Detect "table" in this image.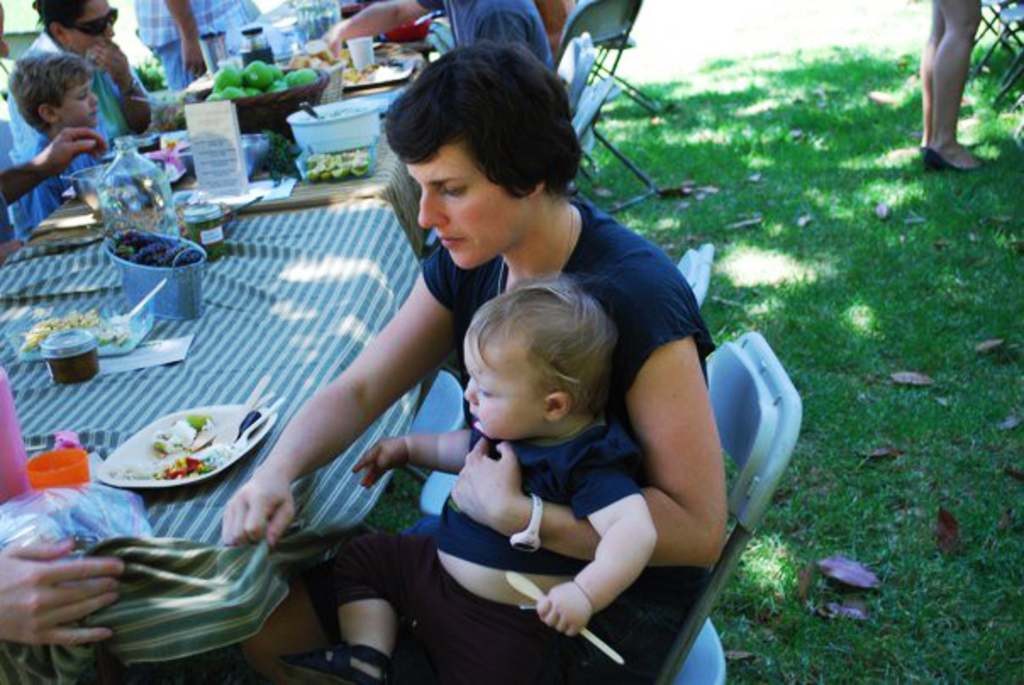
Detection: [left=0, top=198, right=417, bottom=527].
